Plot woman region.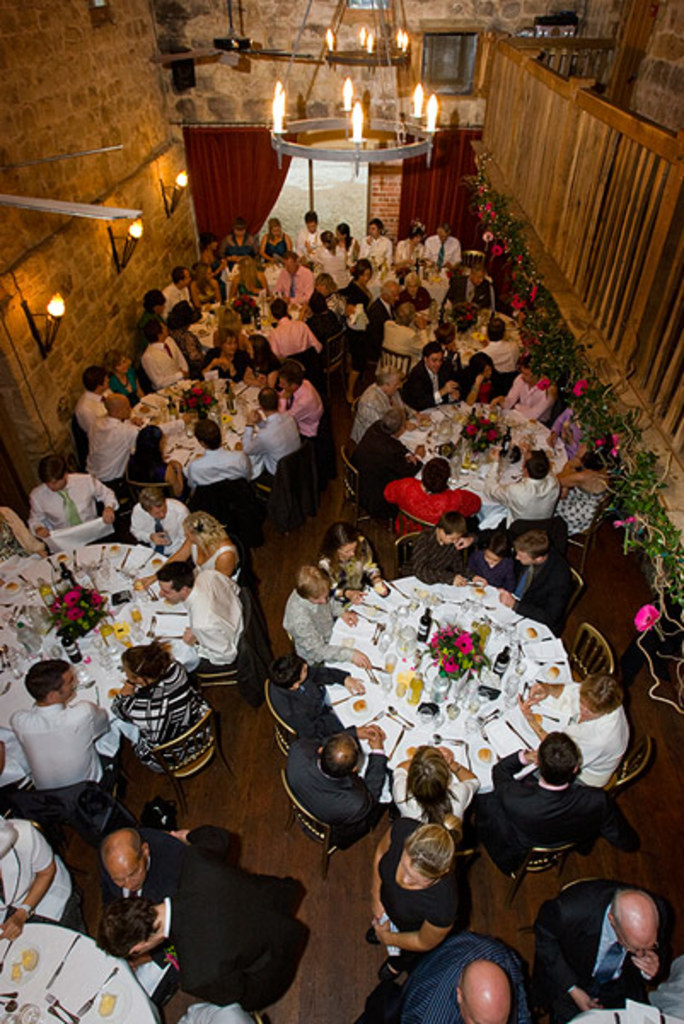
Plotted at 131:428:200:505.
